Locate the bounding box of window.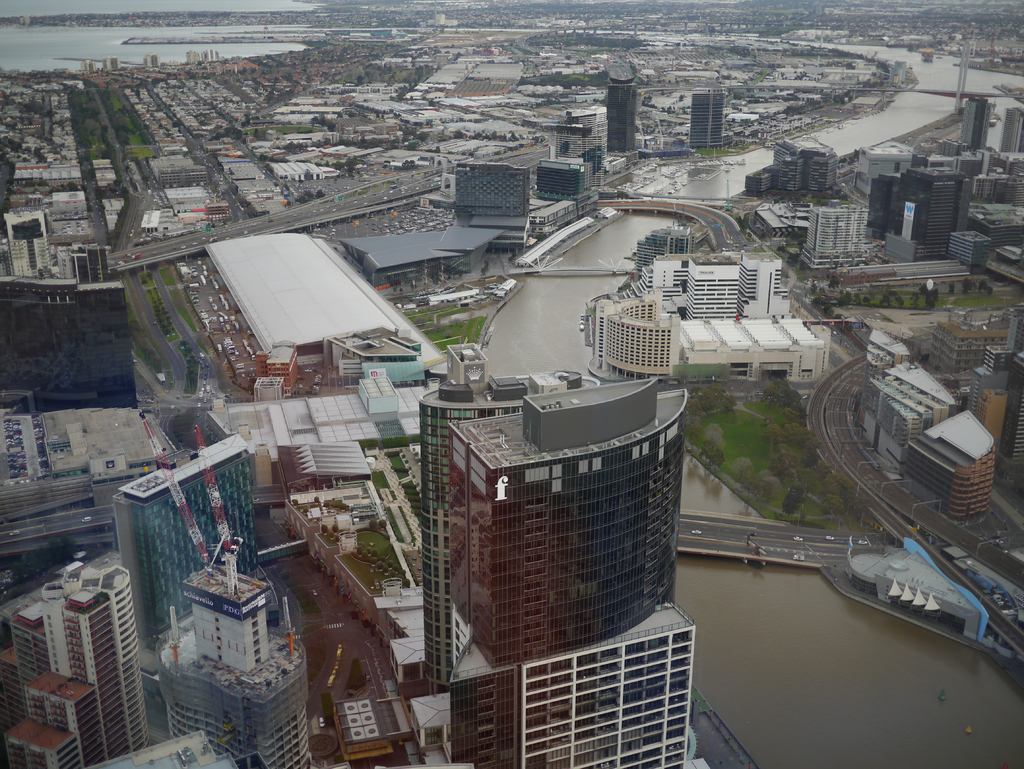
Bounding box: BBox(525, 661, 550, 679).
